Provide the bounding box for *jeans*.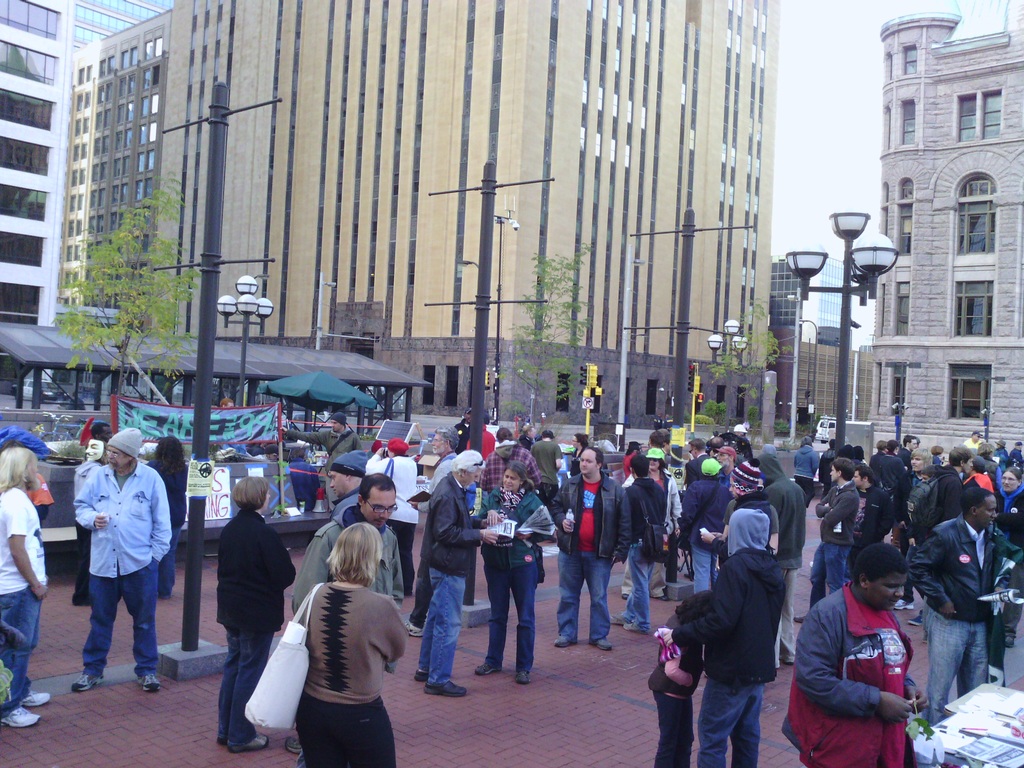
[left=693, top=541, right=717, bottom=596].
